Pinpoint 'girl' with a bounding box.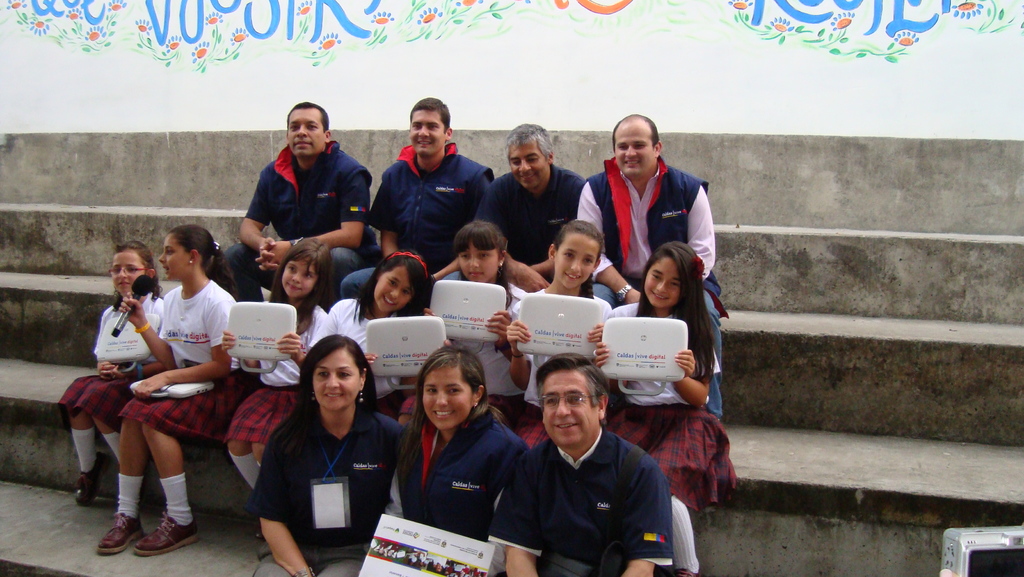
bbox=(63, 237, 177, 510).
